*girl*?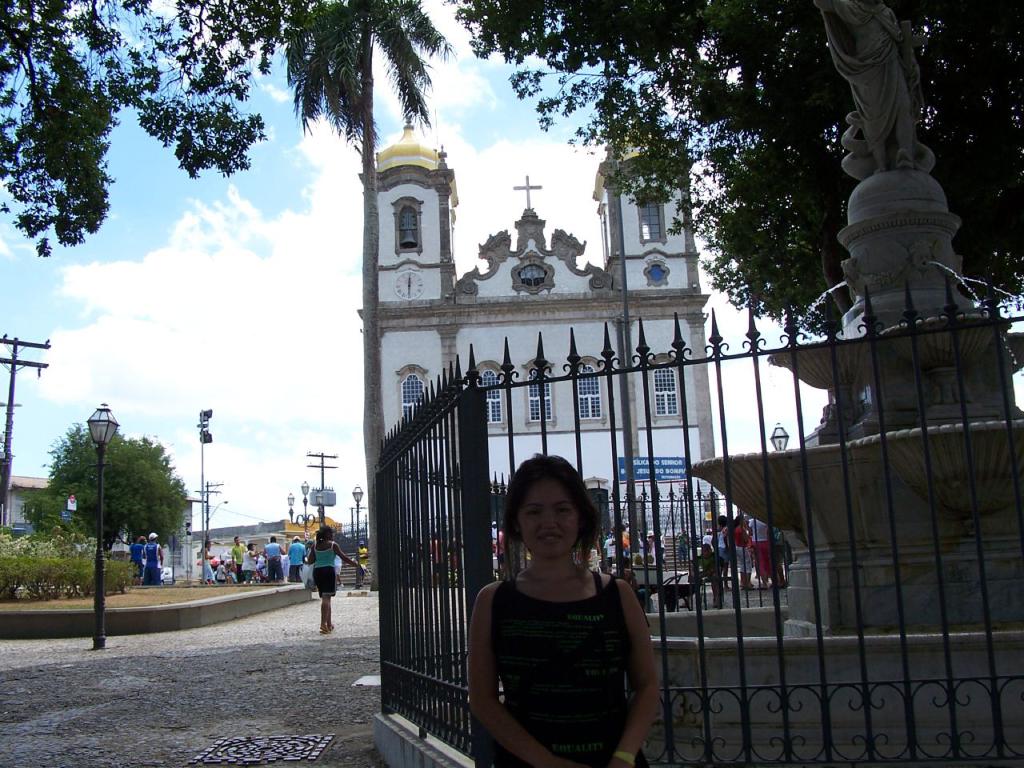
466 450 658 764
